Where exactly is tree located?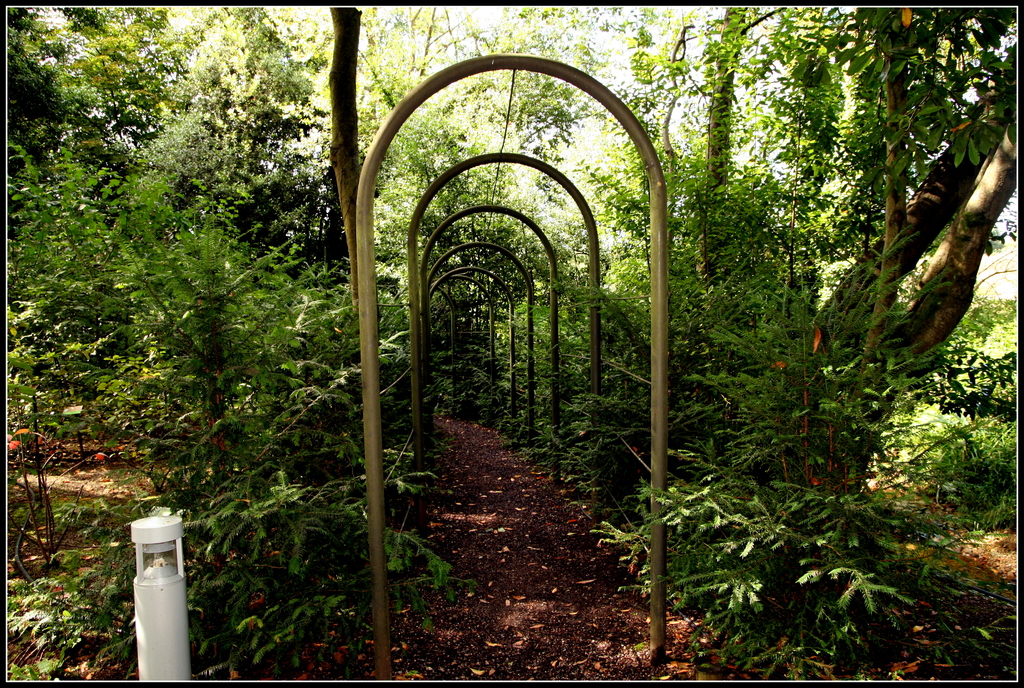
Its bounding box is <bbox>132, 214, 428, 624</bbox>.
